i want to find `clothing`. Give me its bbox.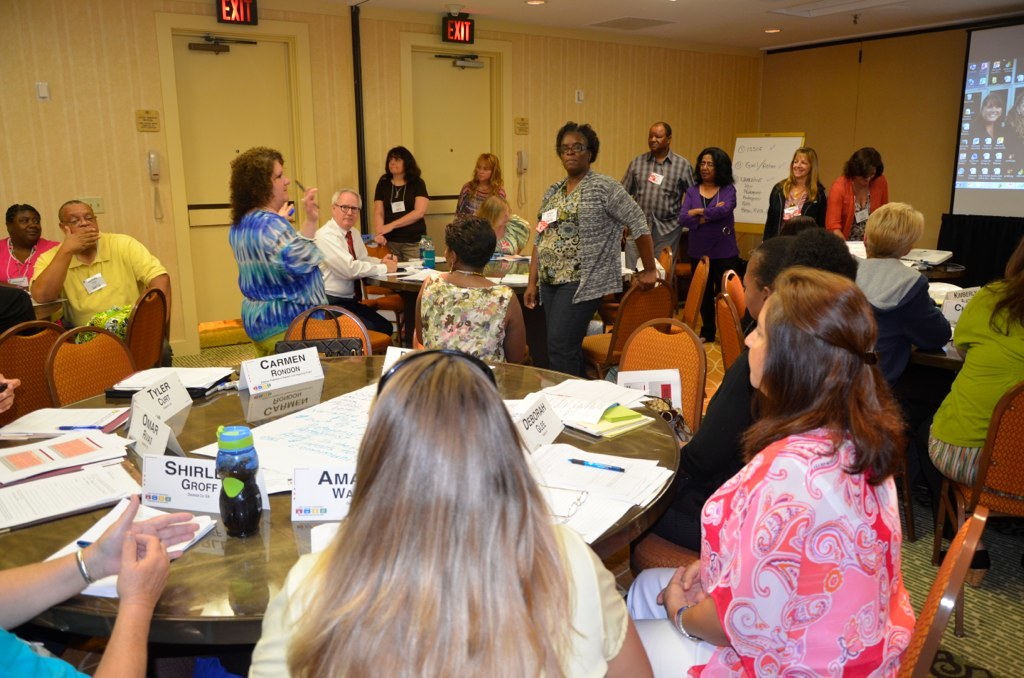
Rect(538, 167, 655, 380).
